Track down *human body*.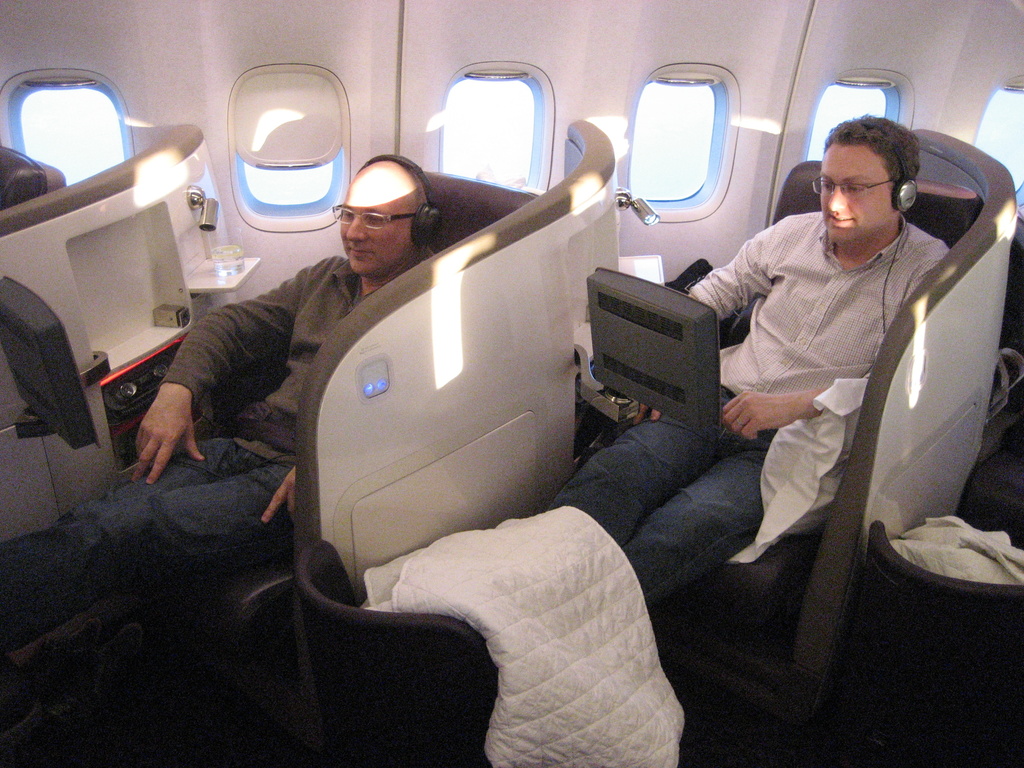
Tracked to pyautogui.locateOnScreen(0, 255, 416, 652).
